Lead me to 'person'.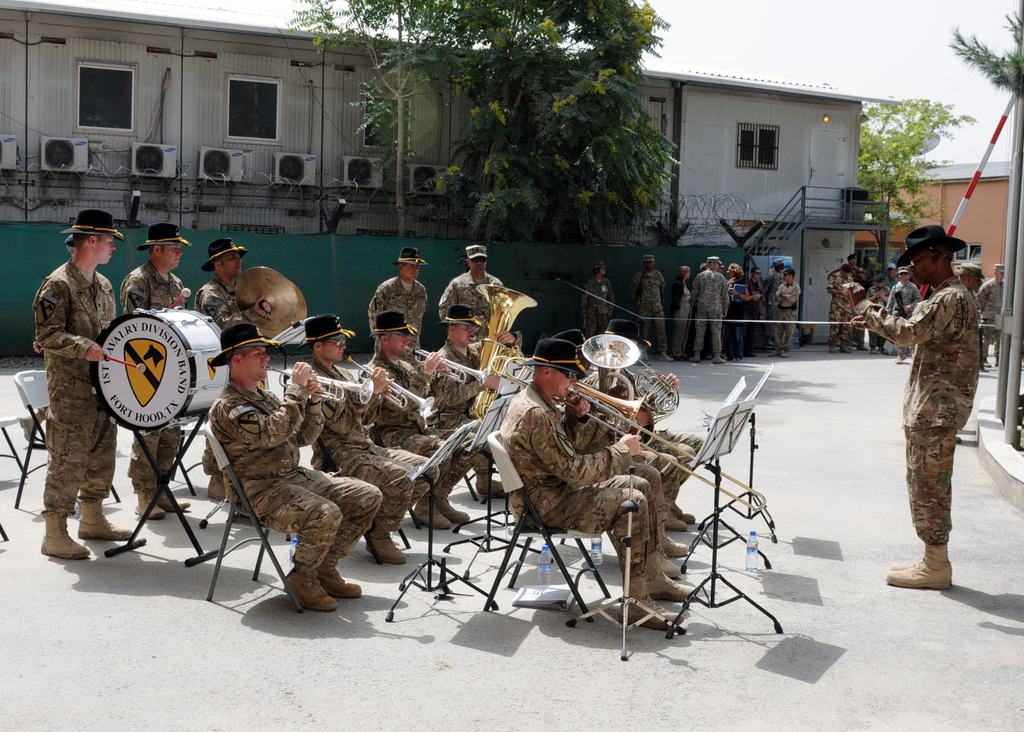
Lead to locate(980, 262, 1004, 369).
